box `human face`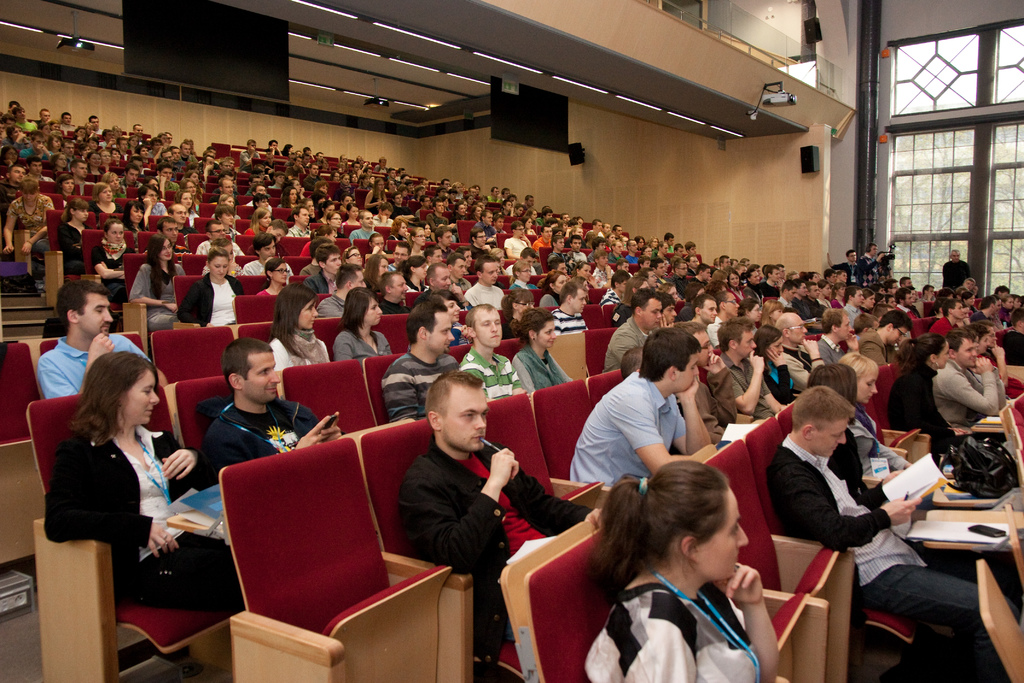
select_region(699, 295, 716, 327)
